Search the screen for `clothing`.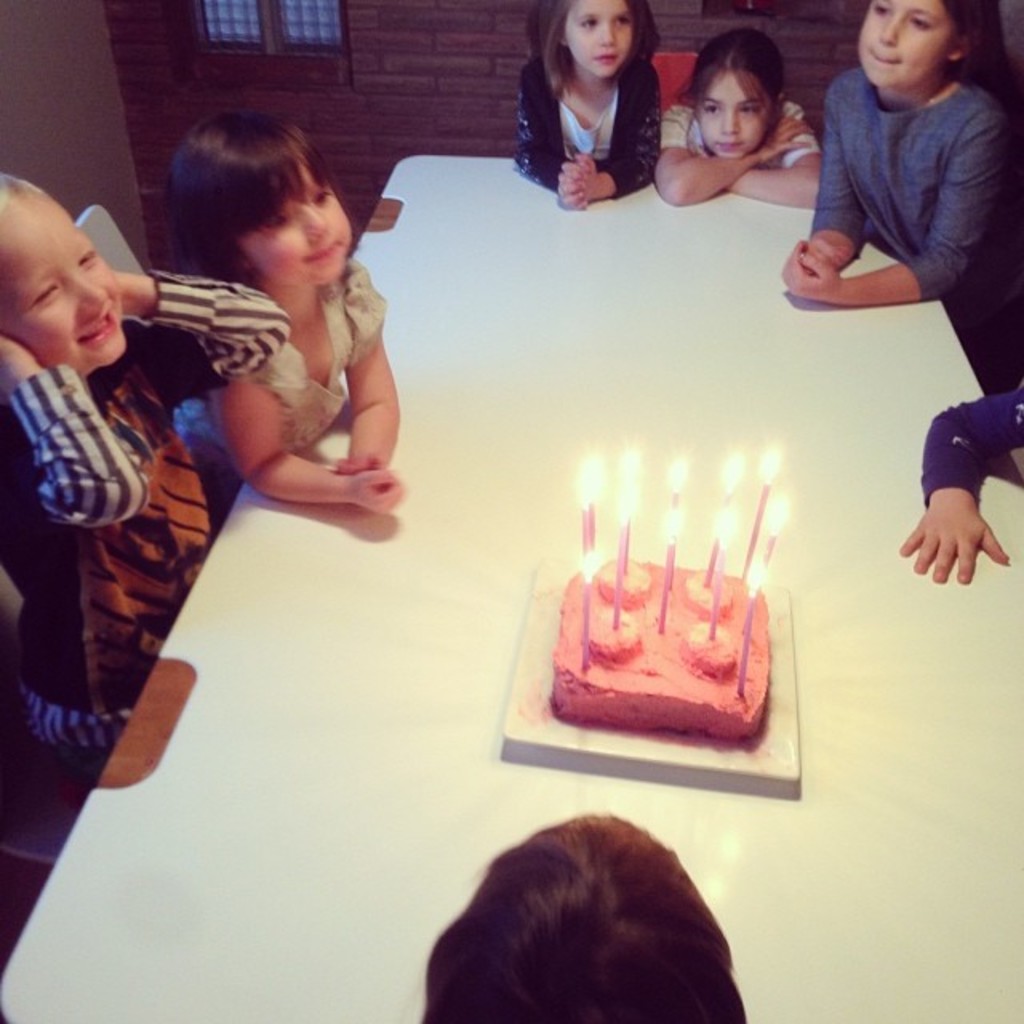
Found at x1=507, y1=42, x2=667, y2=200.
